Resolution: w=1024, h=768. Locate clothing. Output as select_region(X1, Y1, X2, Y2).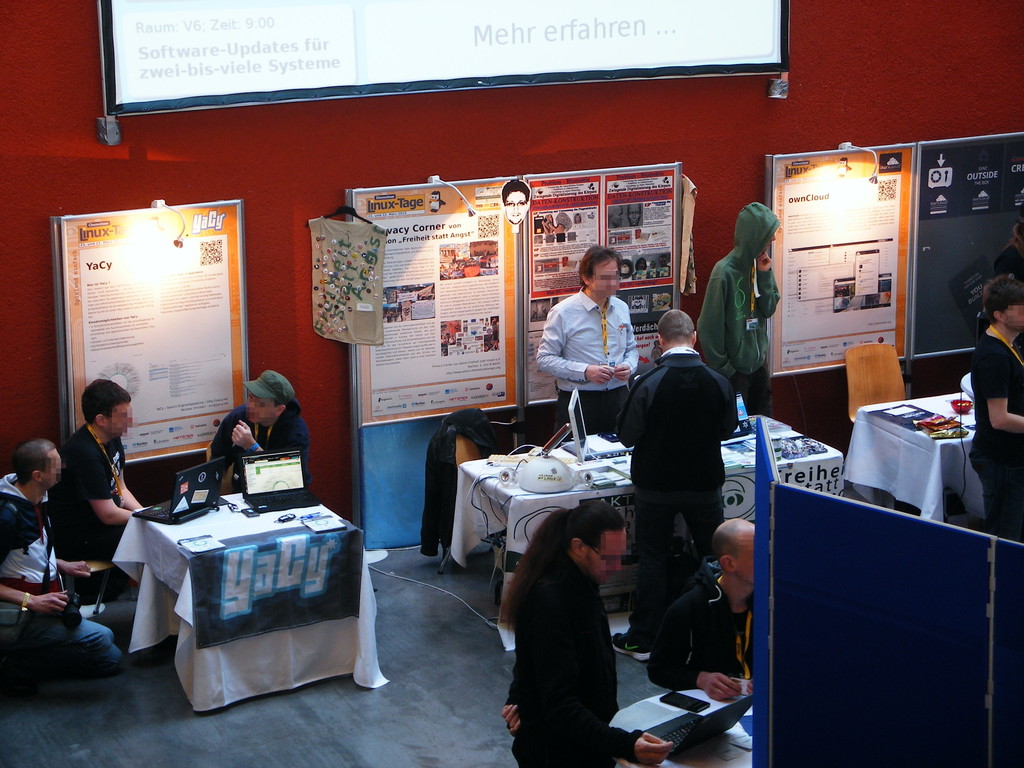
select_region(962, 333, 1023, 531).
